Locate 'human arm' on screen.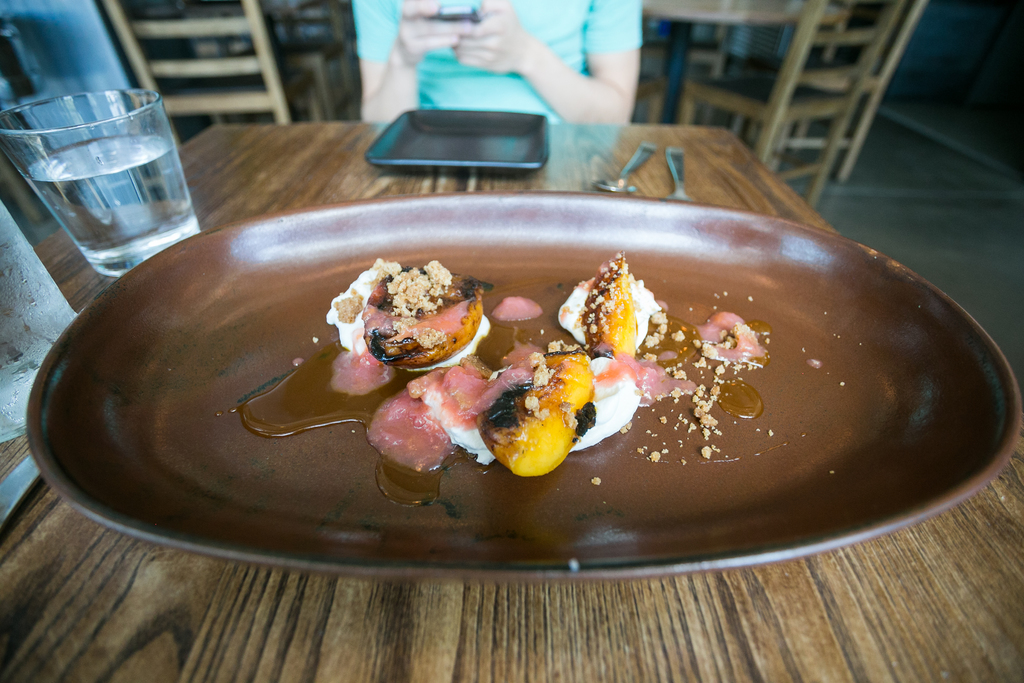
On screen at select_region(448, 17, 652, 116).
